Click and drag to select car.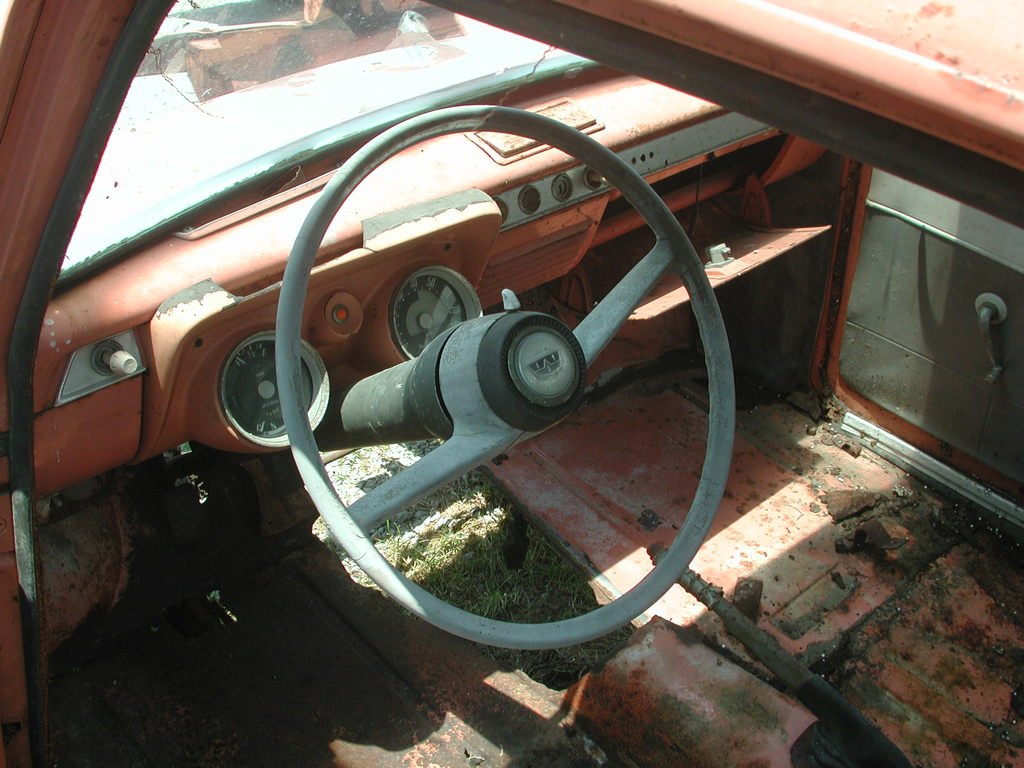
Selection: region(0, 0, 1023, 767).
